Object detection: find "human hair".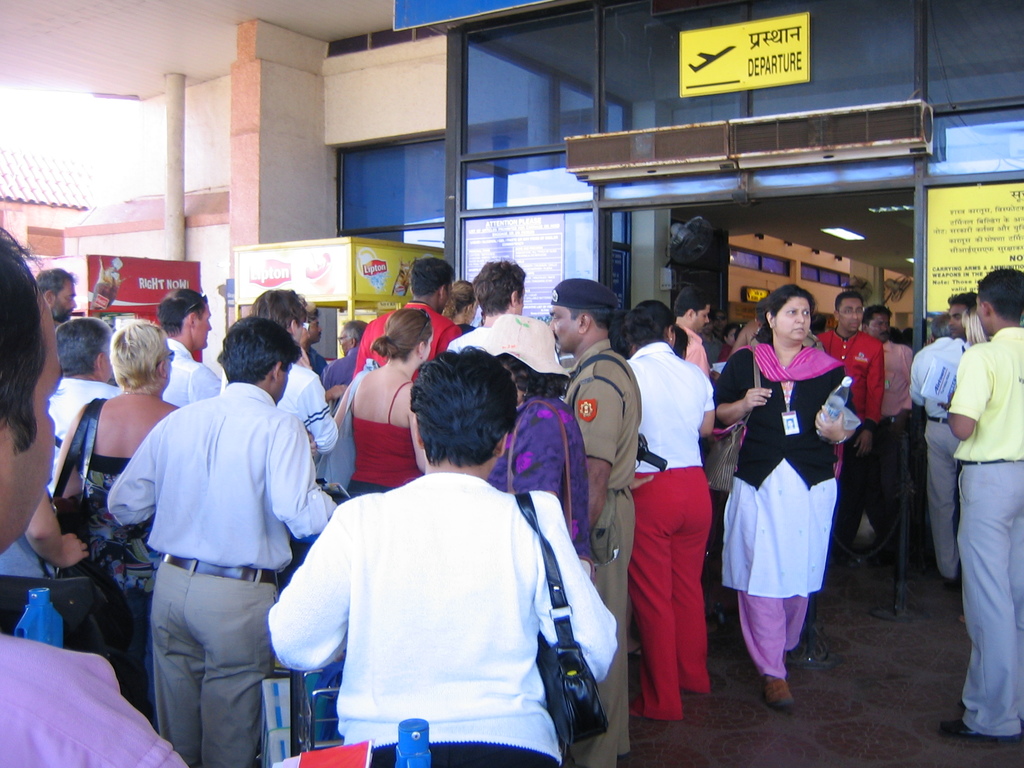
pyautogui.locateOnScreen(570, 306, 612, 333).
